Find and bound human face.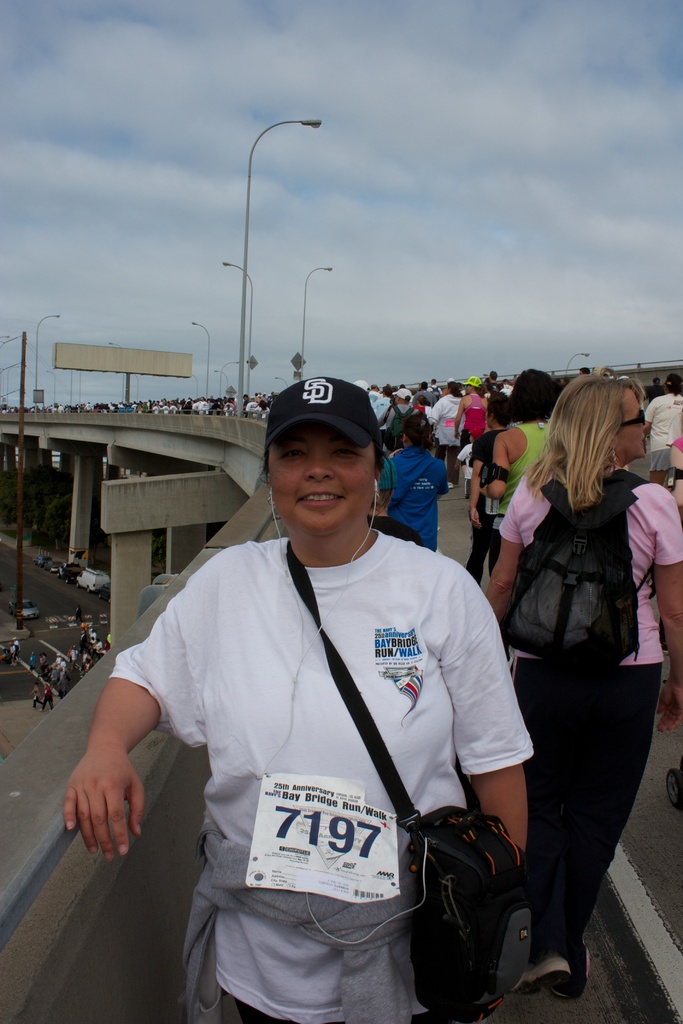
Bound: {"x1": 618, "y1": 386, "x2": 650, "y2": 460}.
